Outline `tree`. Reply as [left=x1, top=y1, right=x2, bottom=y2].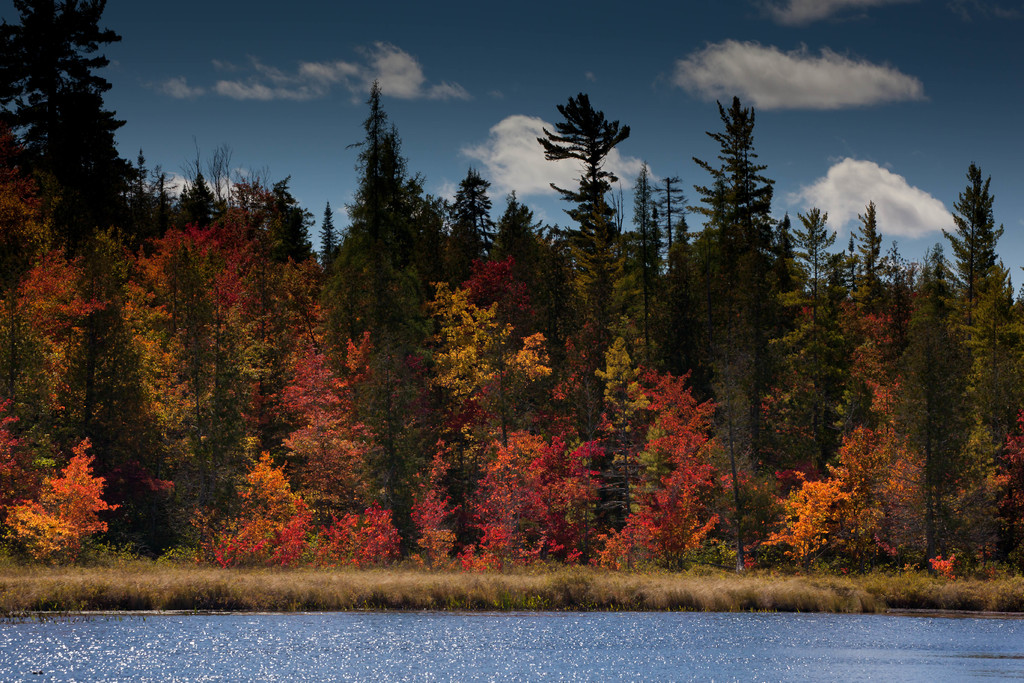
[left=202, top=446, right=321, bottom=575].
